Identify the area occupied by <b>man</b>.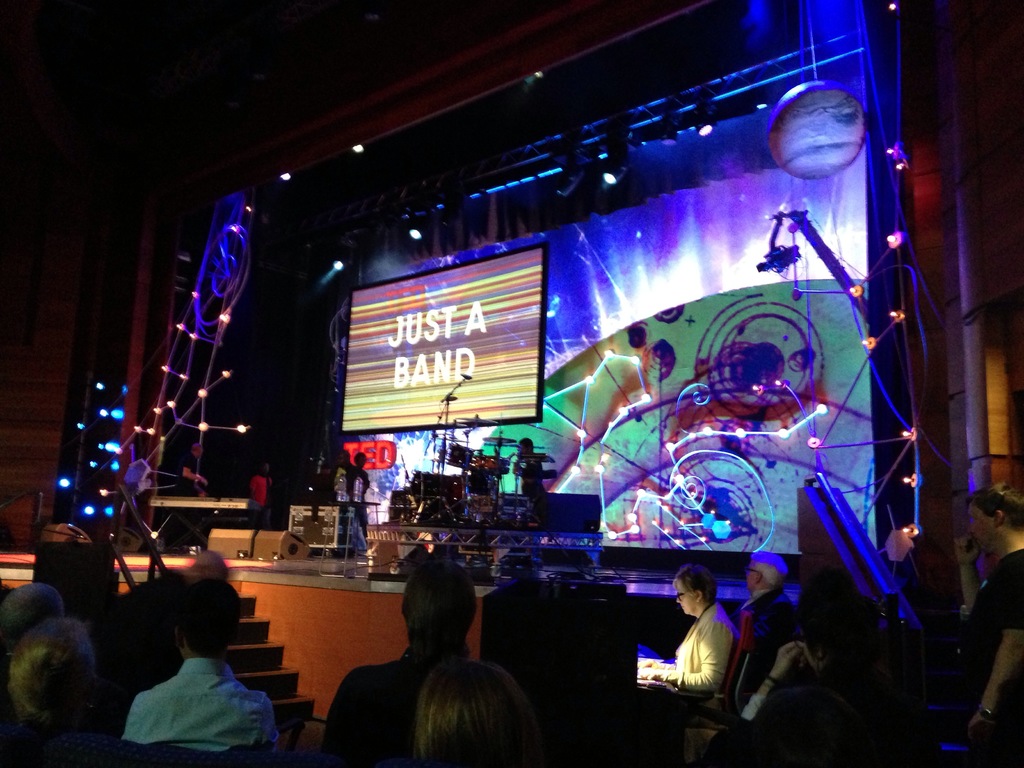
Area: crop(0, 581, 61, 663).
